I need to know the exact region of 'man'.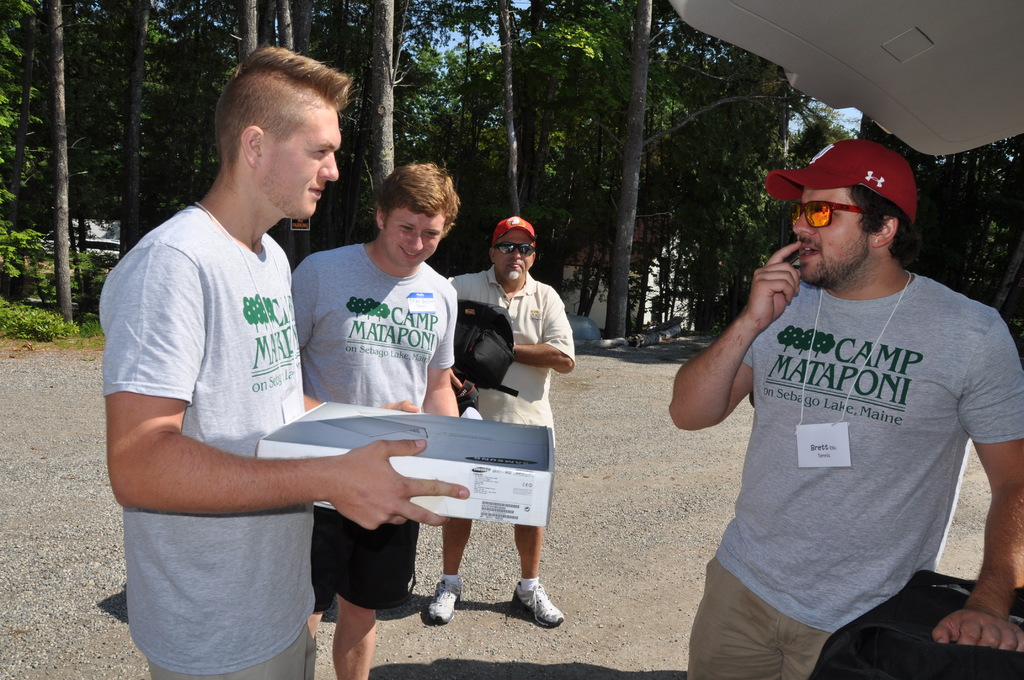
Region: box=[94, 45, 472, 679].
